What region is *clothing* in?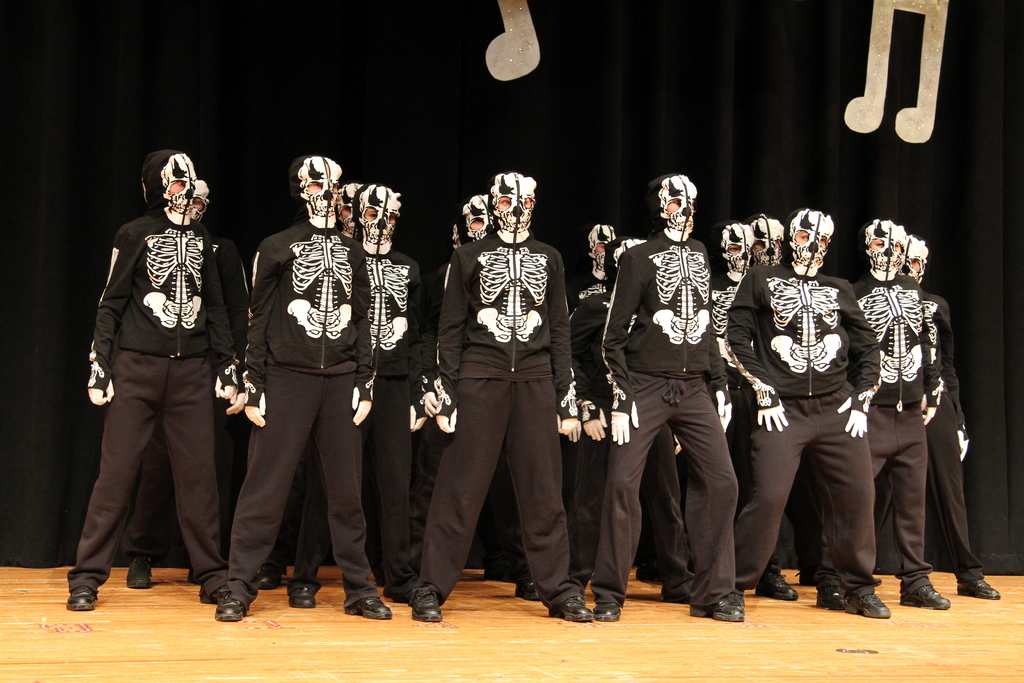
{"left": 570, "top": 277, "right": 607, "bottom": 532}.
